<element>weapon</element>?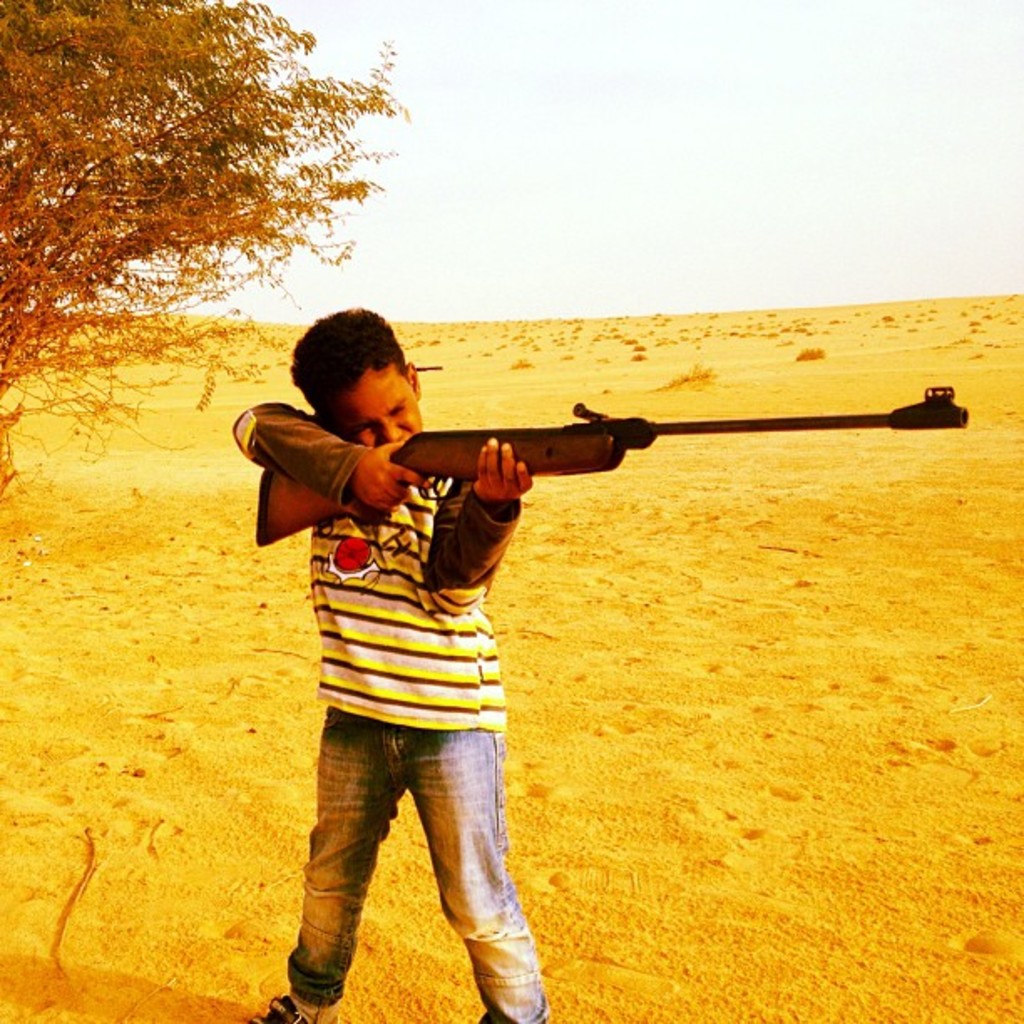
box=[251, 381, 972, 552]
